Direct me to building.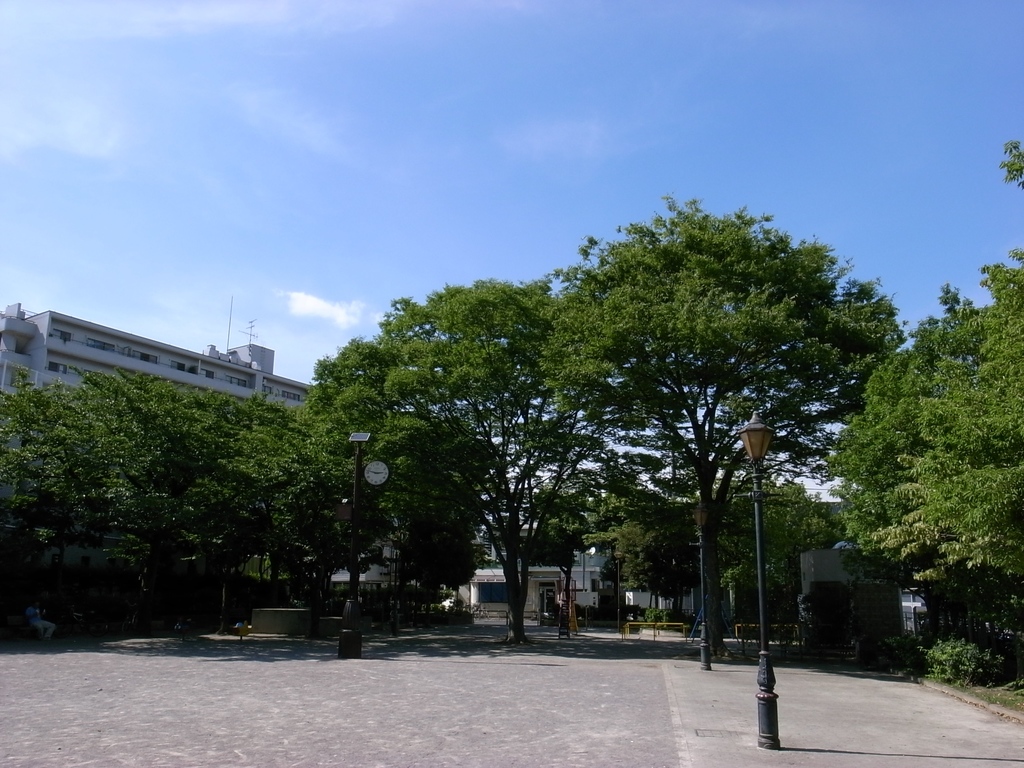
Direction: (0, 301, 321, 415).
